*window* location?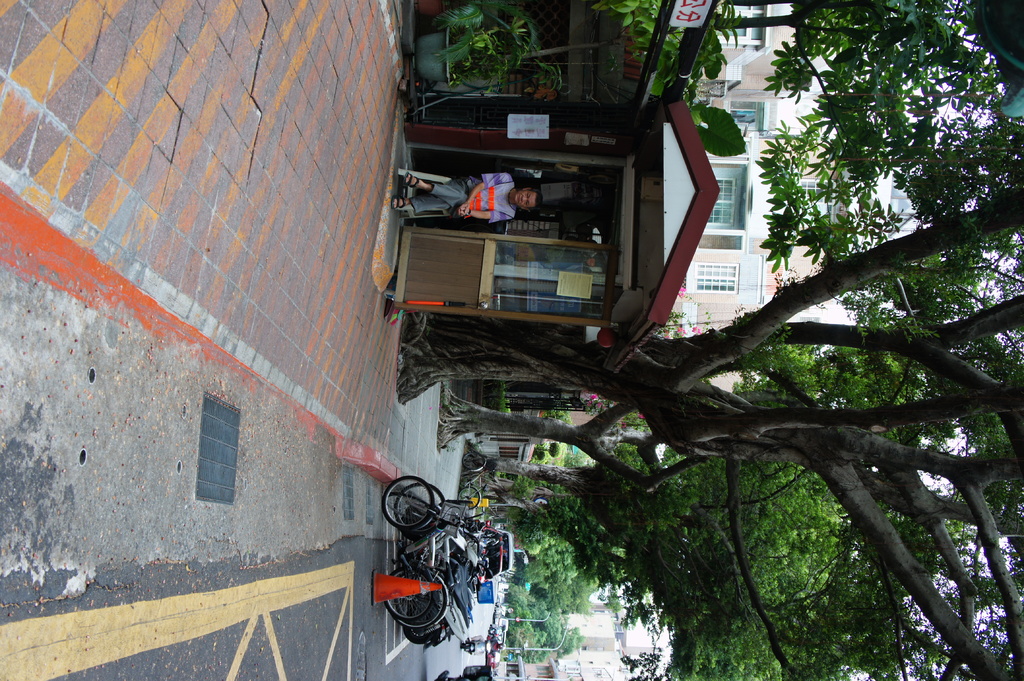
181:392:238:511
